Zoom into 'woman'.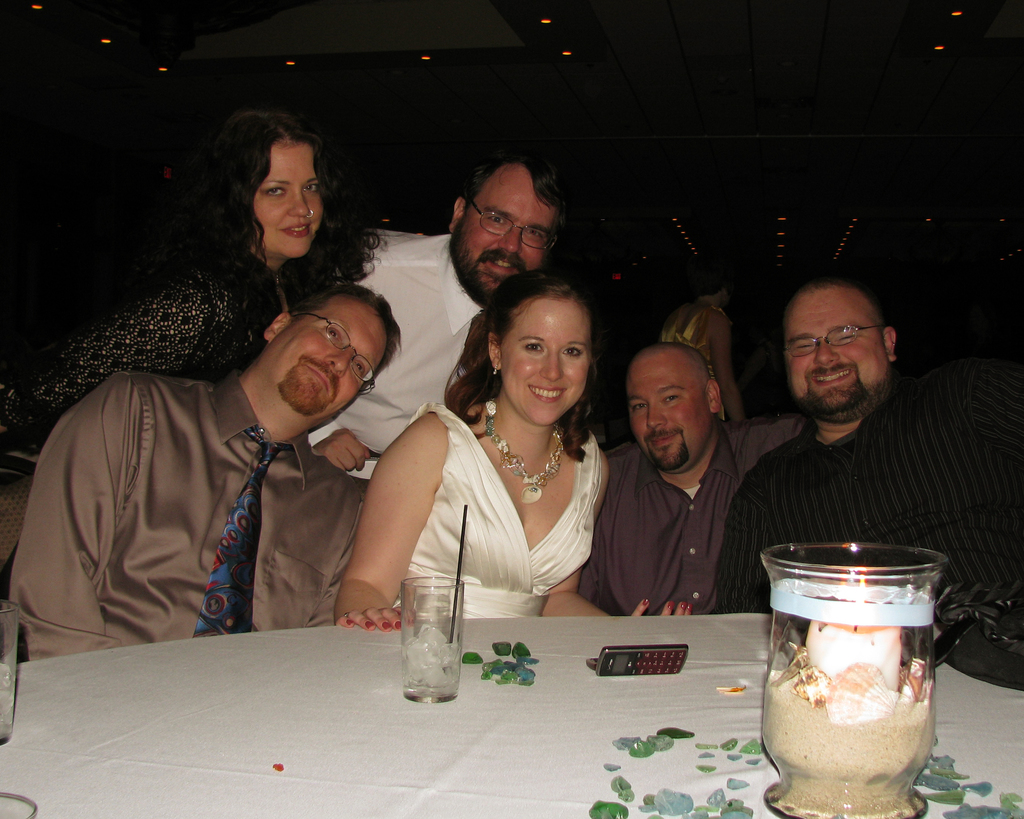
Zoom target: (0, 109, 383, 480).
